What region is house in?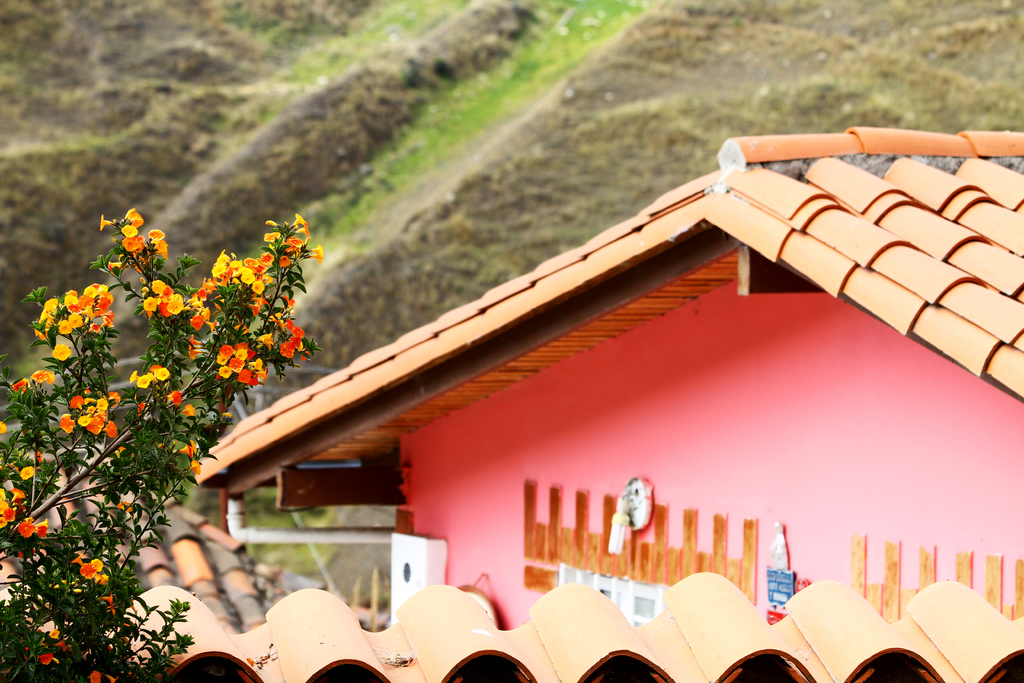
146:115:994:657.
